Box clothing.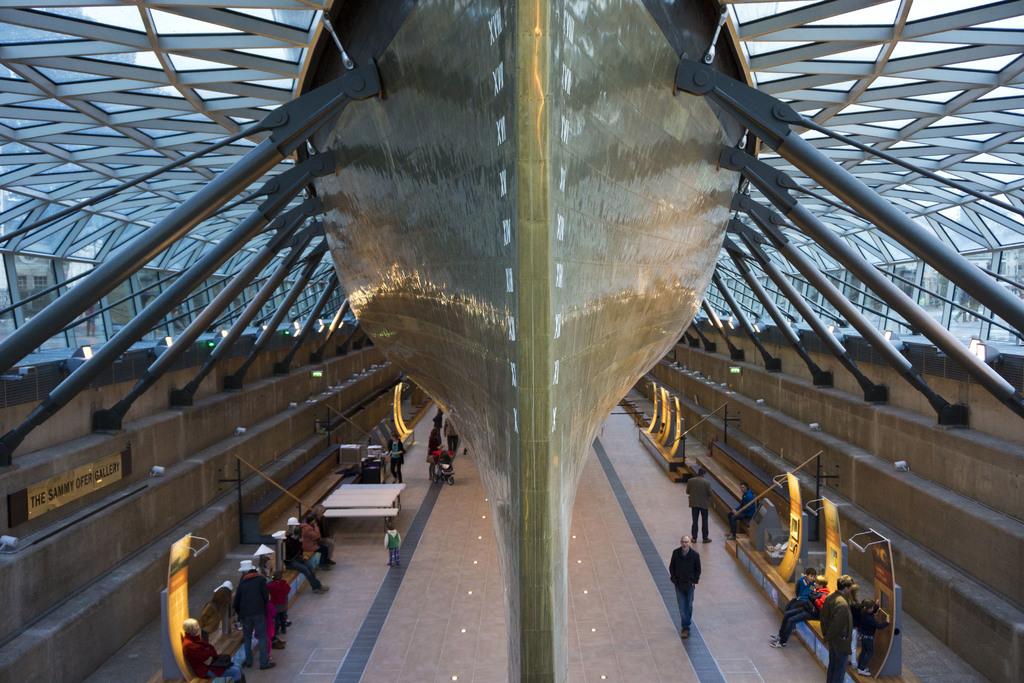
bbox=[684, 468, 710, 547].
